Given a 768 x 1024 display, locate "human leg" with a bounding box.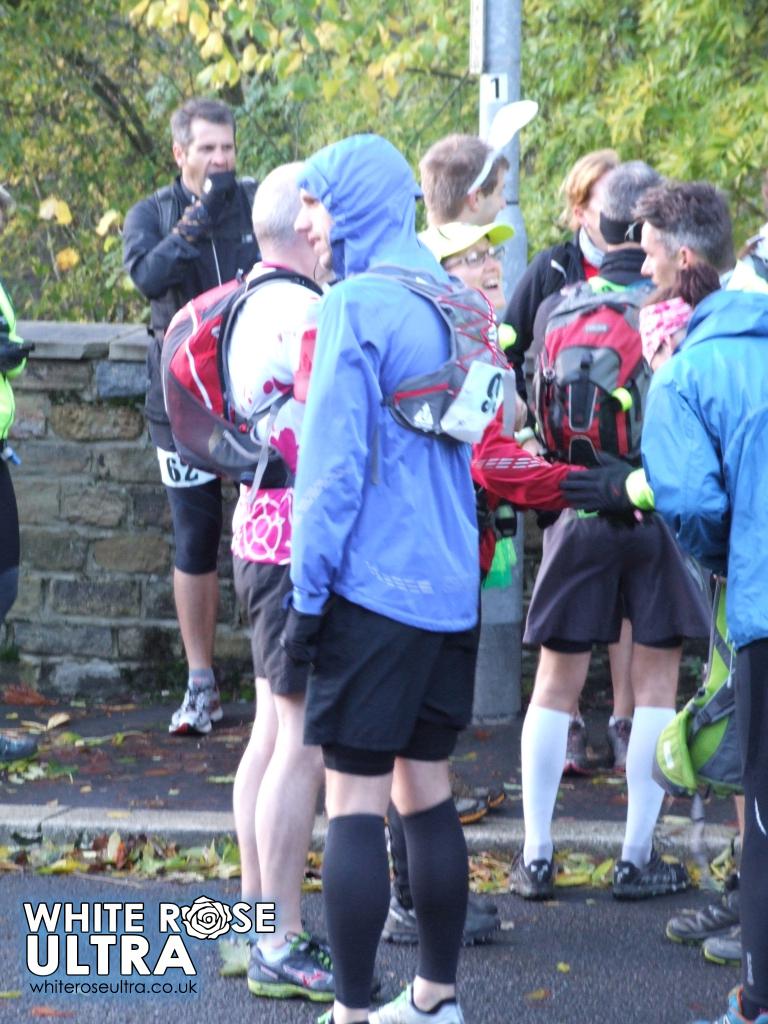
Located: <bbox>370, 614, 479, 1023</bbox>.
